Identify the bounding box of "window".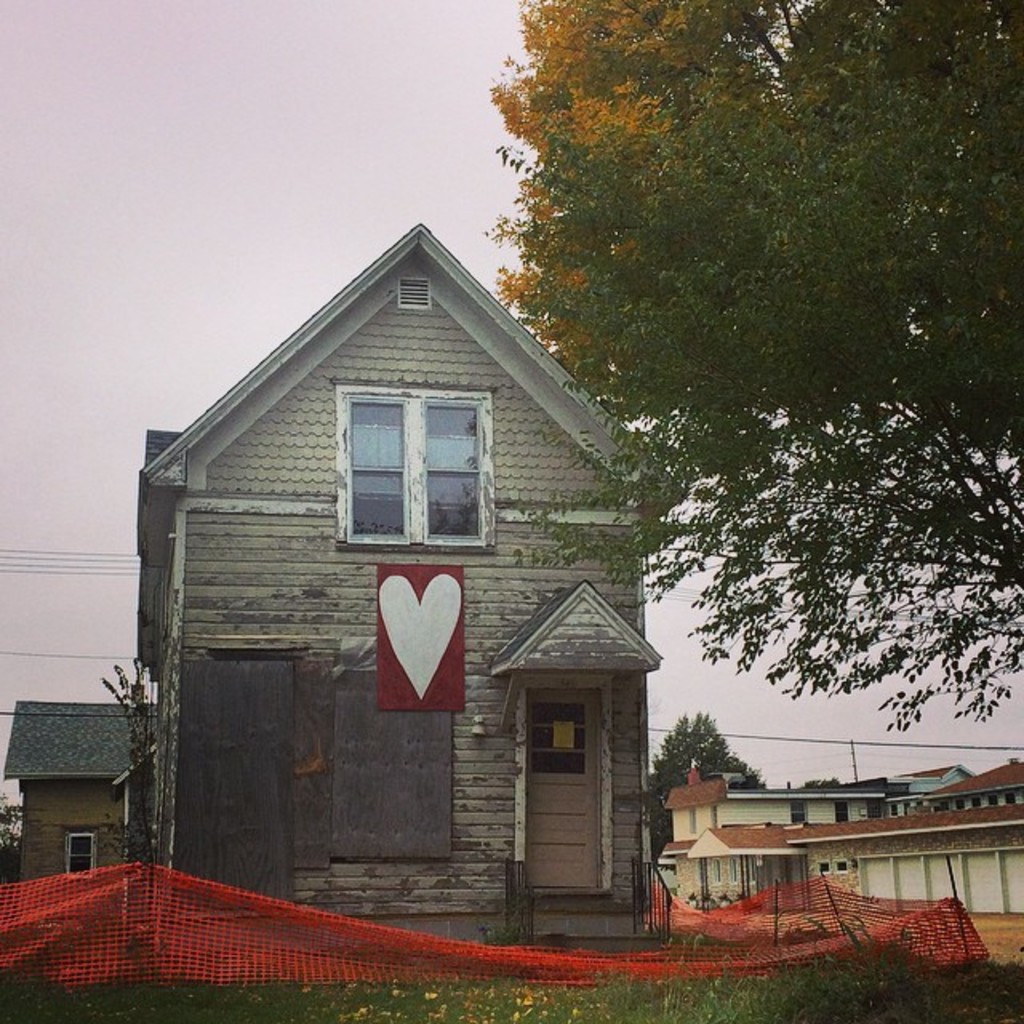
bbox=(62, 824, 96, 877).
